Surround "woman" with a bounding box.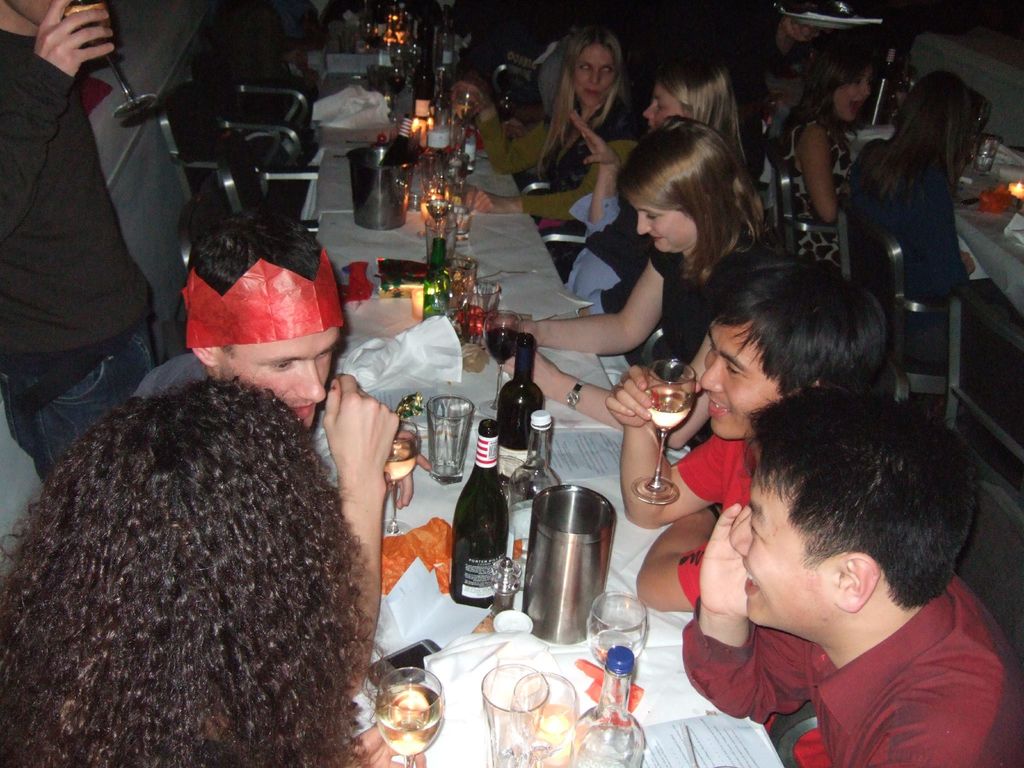
box(764, 33, 886, 265).
